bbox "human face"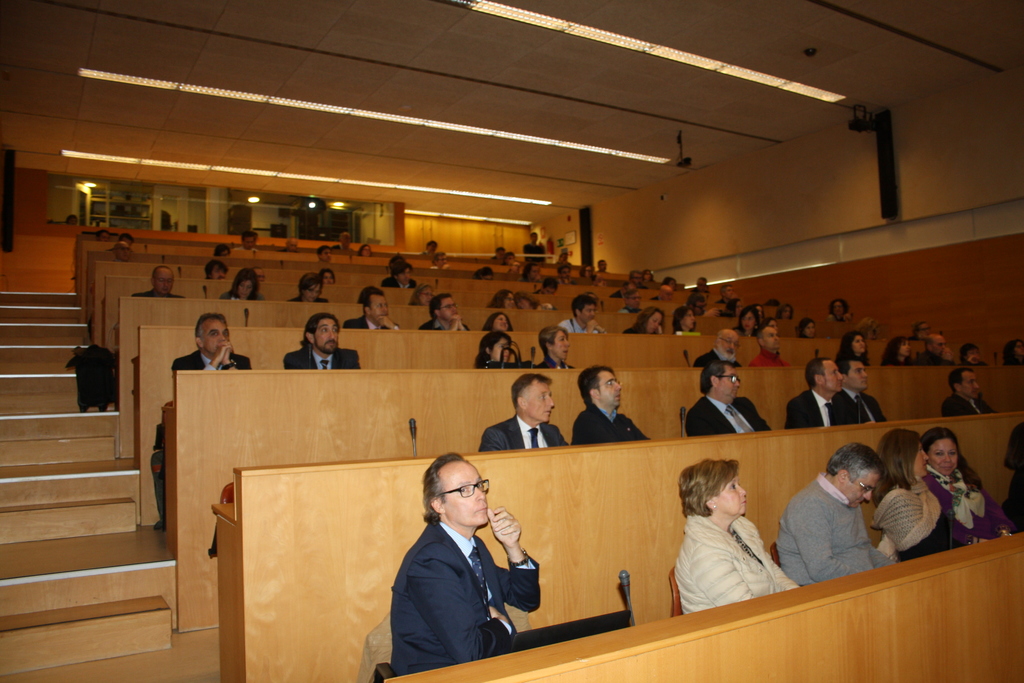
x1=961, y1=373, x2=979, y2=398
